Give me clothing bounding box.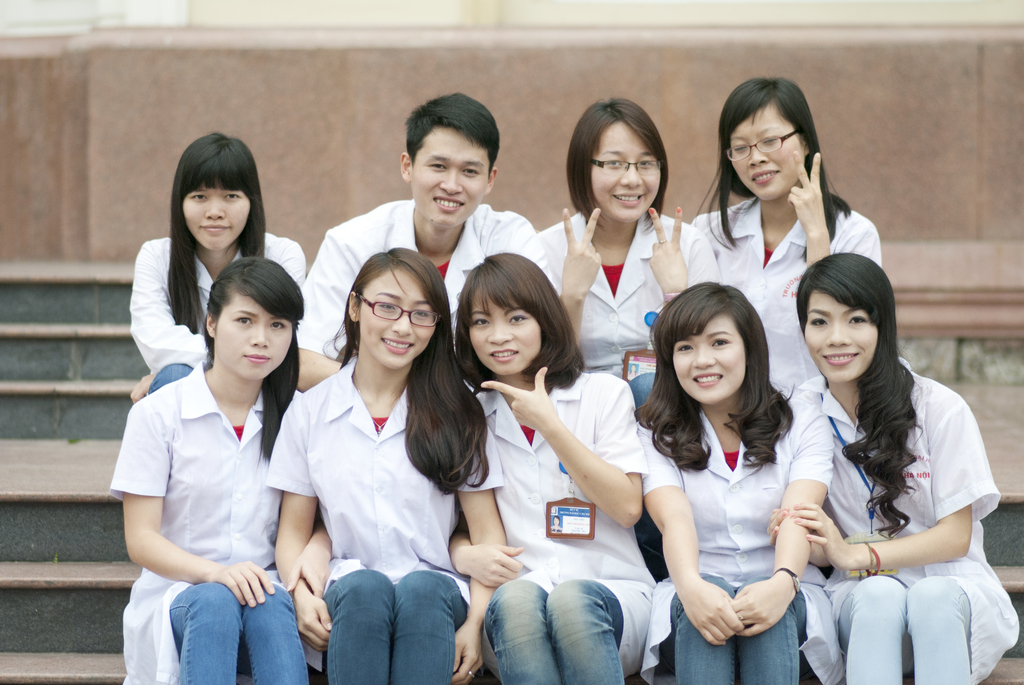
{"left": 483, "top": 365, "right": 662, "bottom": 684}.
